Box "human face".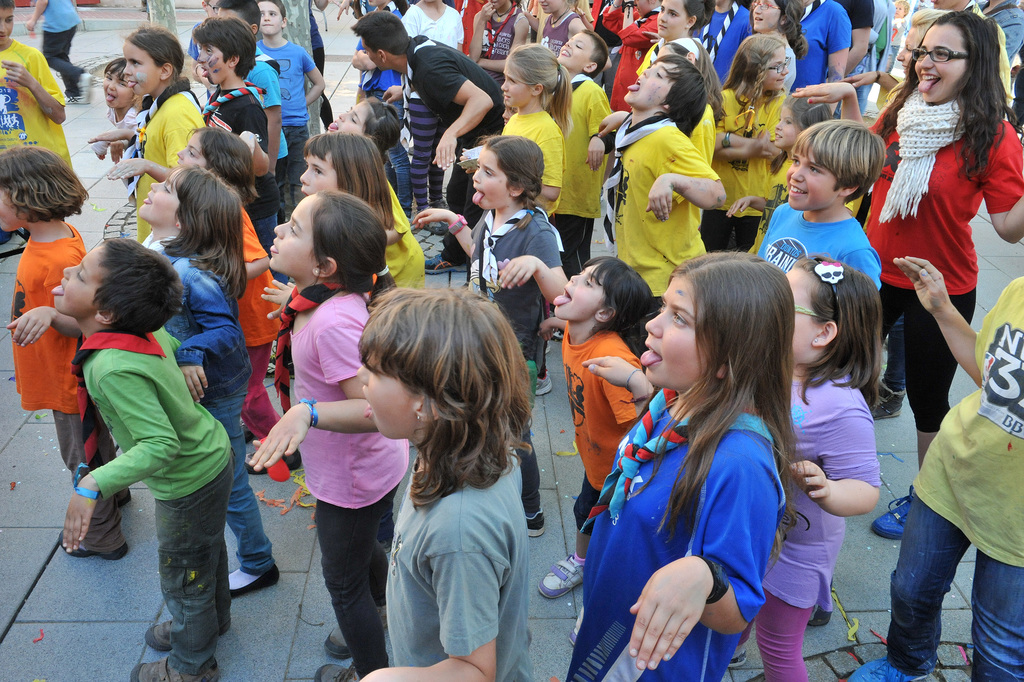
box(0, 183, 21, 230).
